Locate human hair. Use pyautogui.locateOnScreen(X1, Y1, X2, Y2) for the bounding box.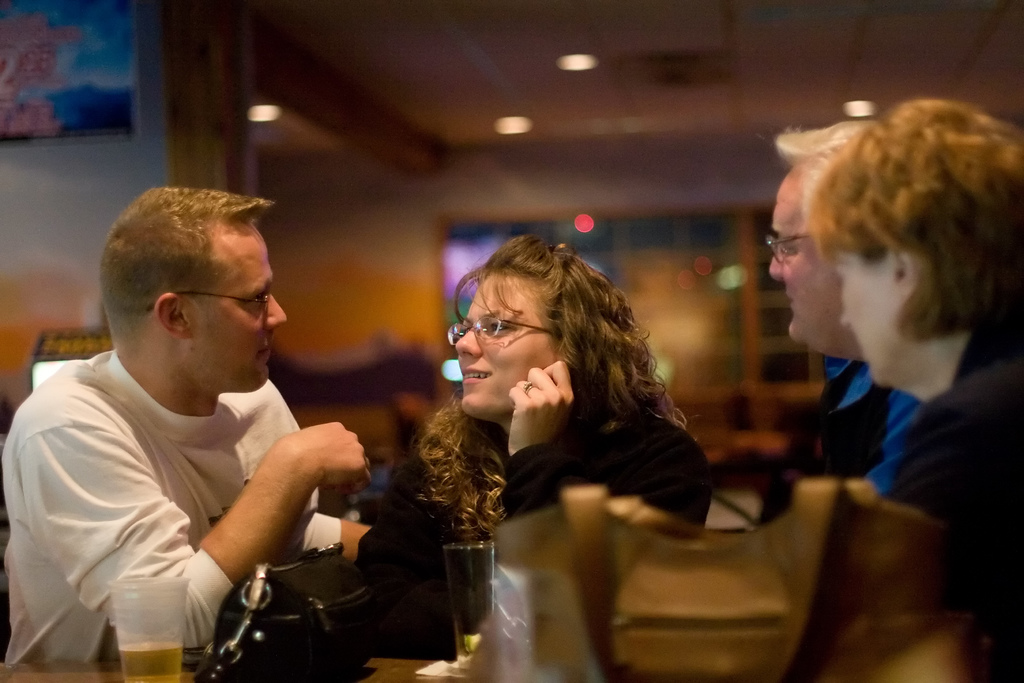
pyautogui.locateOnScreen(408, 231, 702, 548).
